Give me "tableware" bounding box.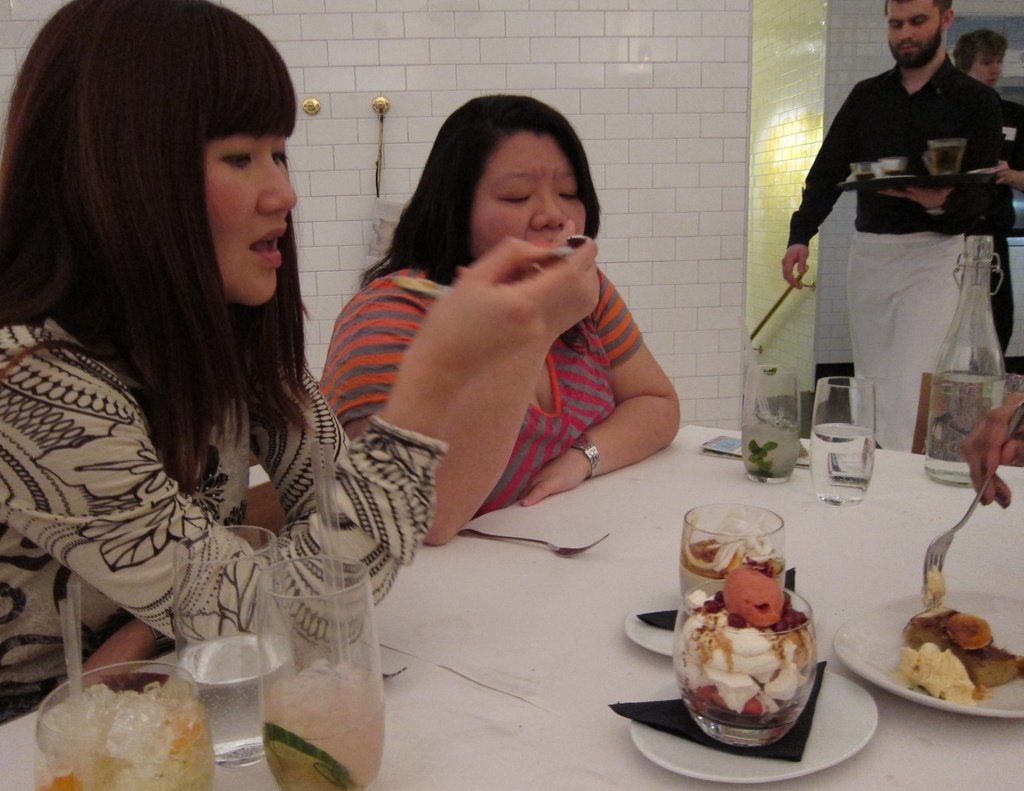
l=674, t=578, r=816, b=751.
